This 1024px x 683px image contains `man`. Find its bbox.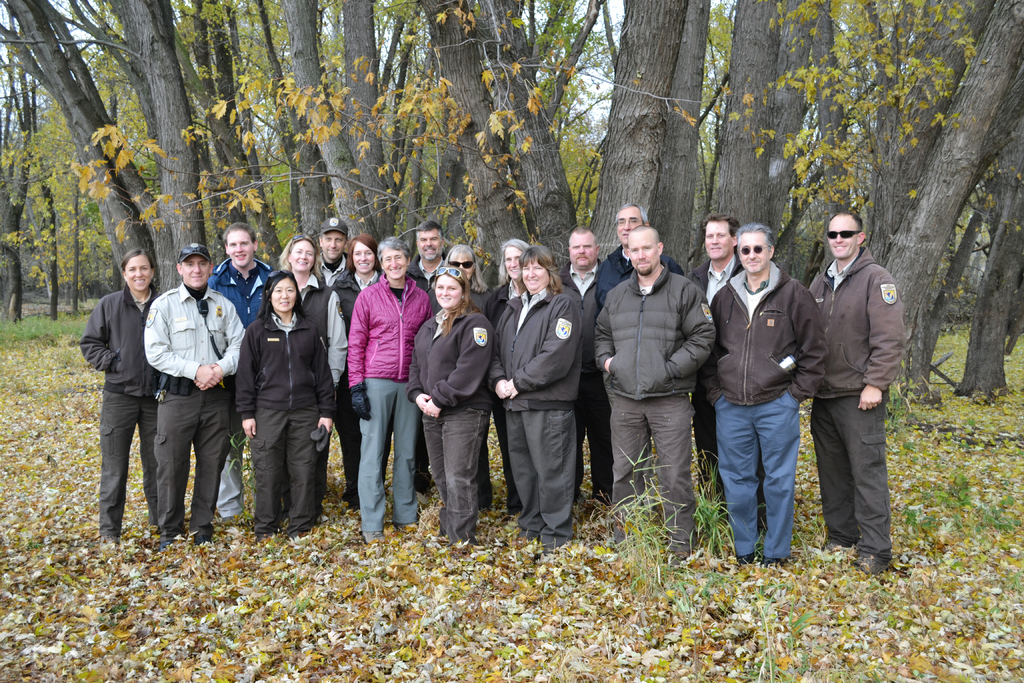
(808, 204, 913, 568).
